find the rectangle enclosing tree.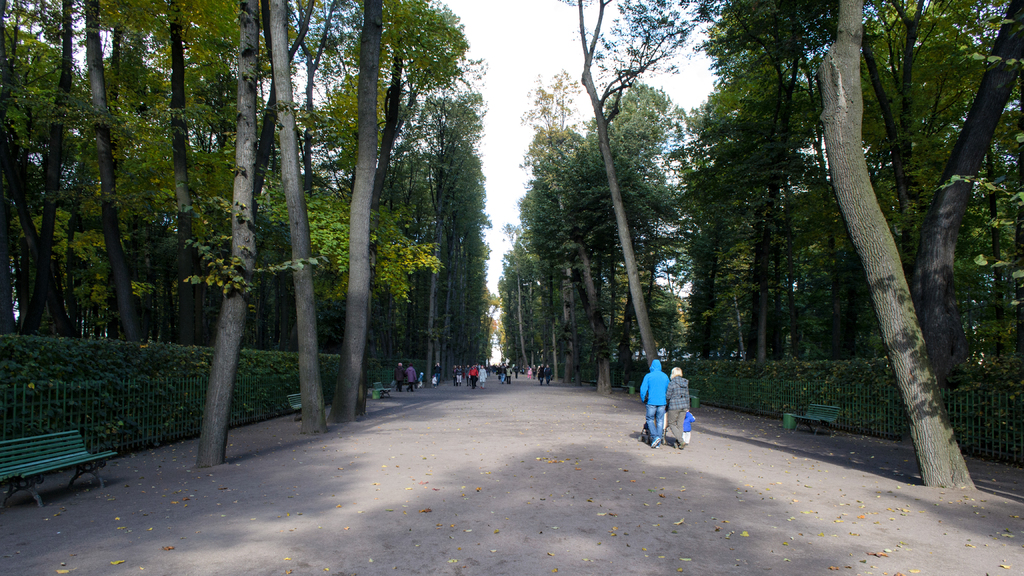
<box>860,0,1023,488</box>.
